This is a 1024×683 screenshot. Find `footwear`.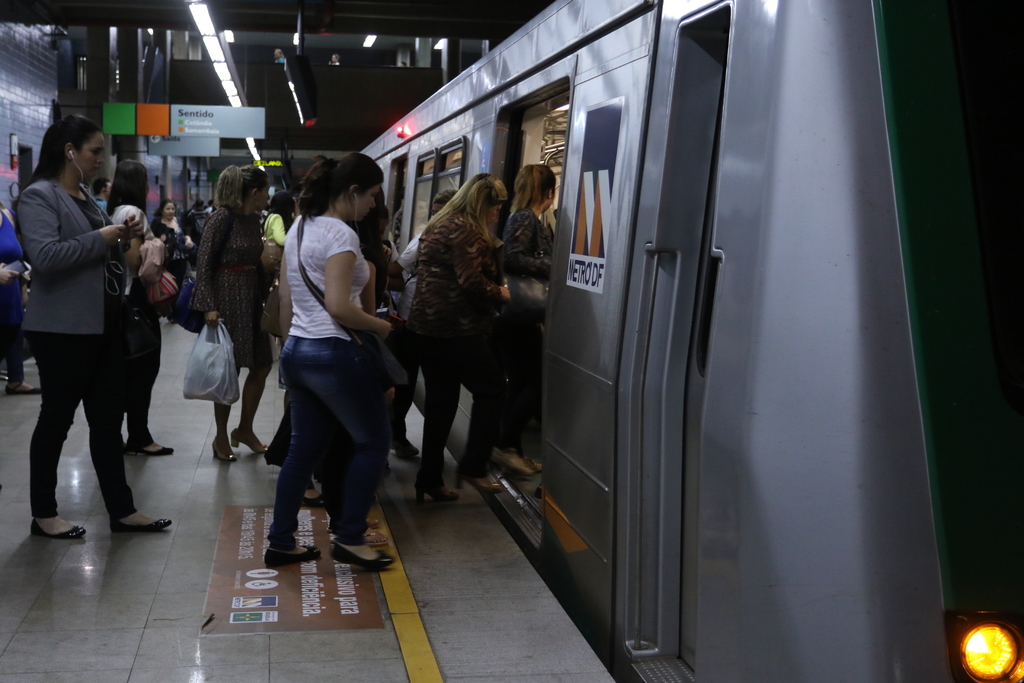
Bounding box: region(129, 445, 168, 453).
